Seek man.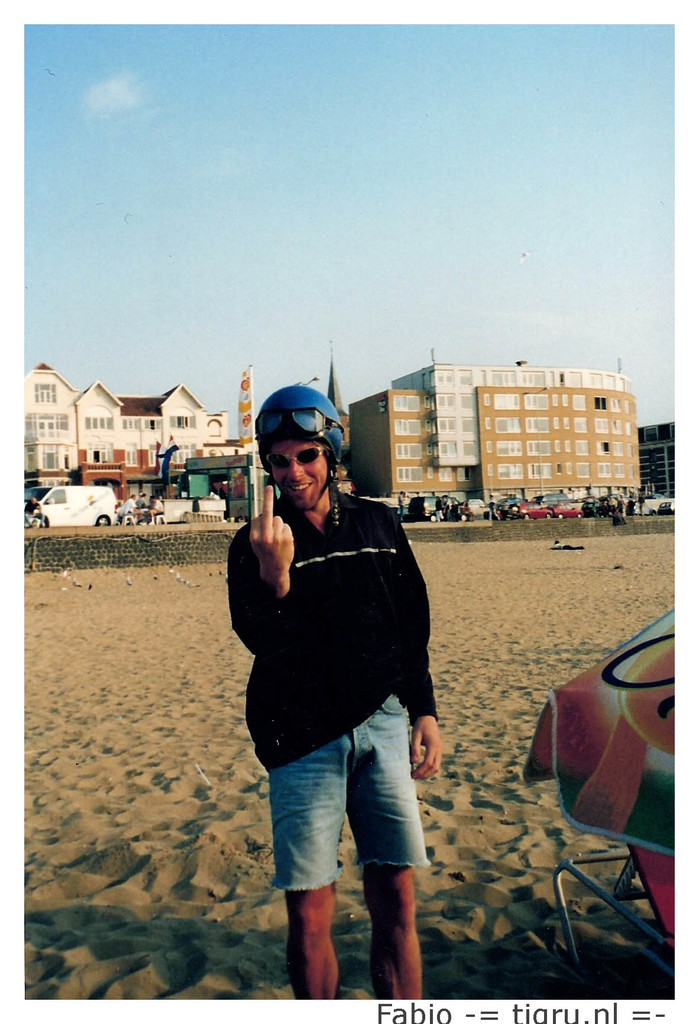
bbox=[22, 496, 48, 528].
